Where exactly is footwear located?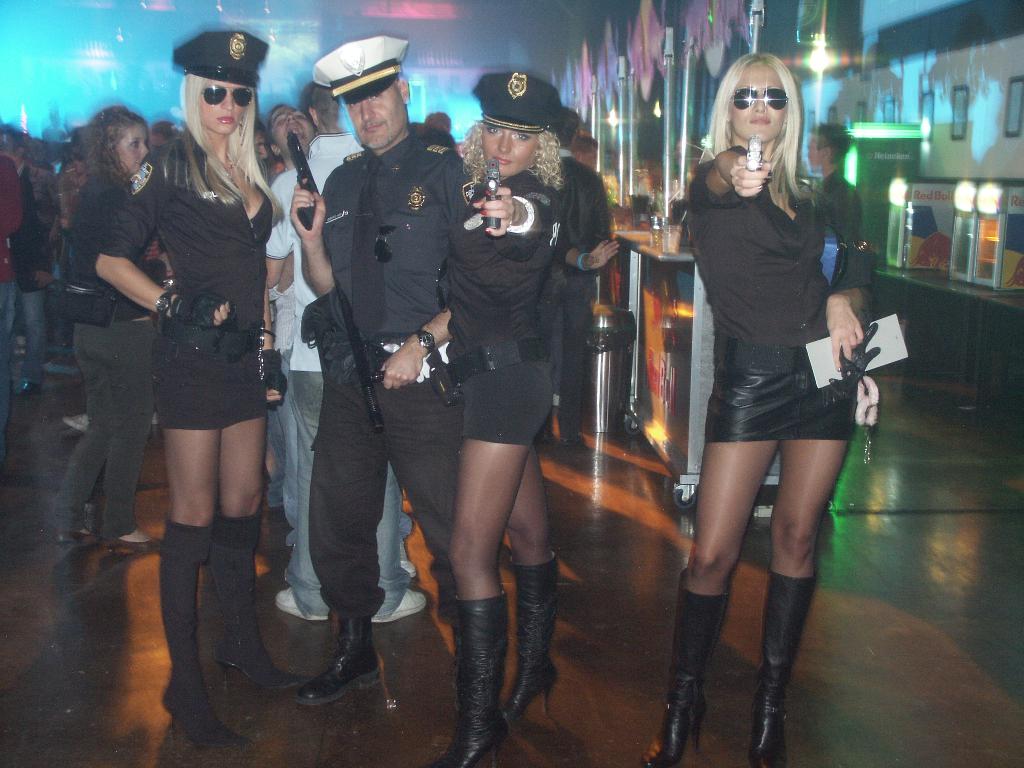
Its bounding box is [273,586,305,618].
